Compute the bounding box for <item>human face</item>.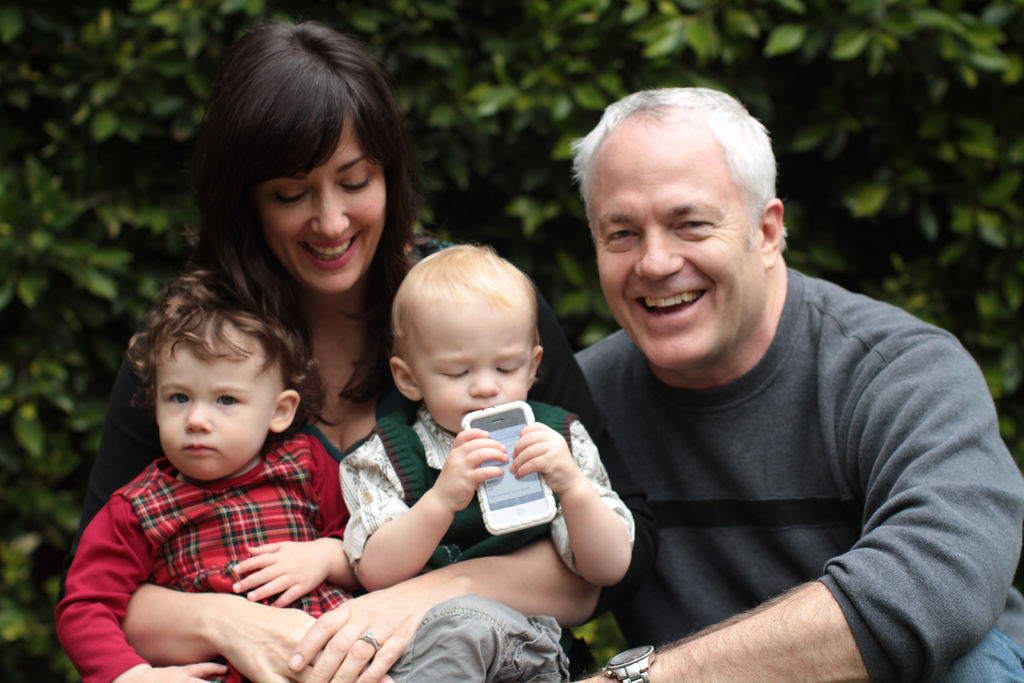
(left=261, top=117, right=390, bottom=291).
